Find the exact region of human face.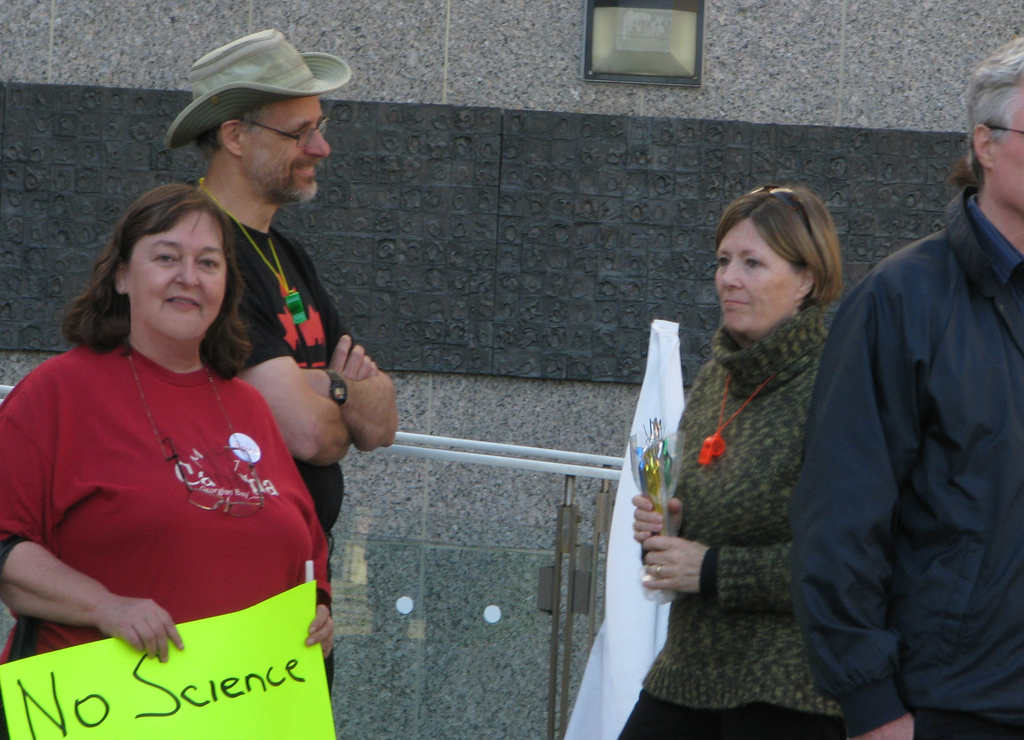
Exact region: x1=715, y1=218, x2=795, y2=337.
